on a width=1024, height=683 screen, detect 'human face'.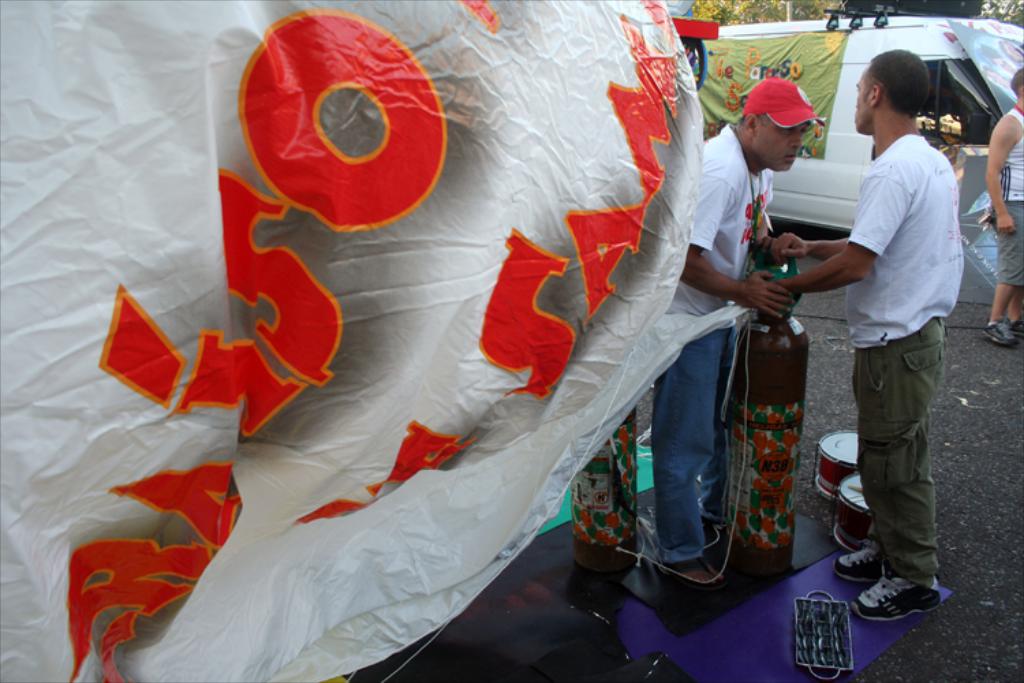
744:107:814:173.
